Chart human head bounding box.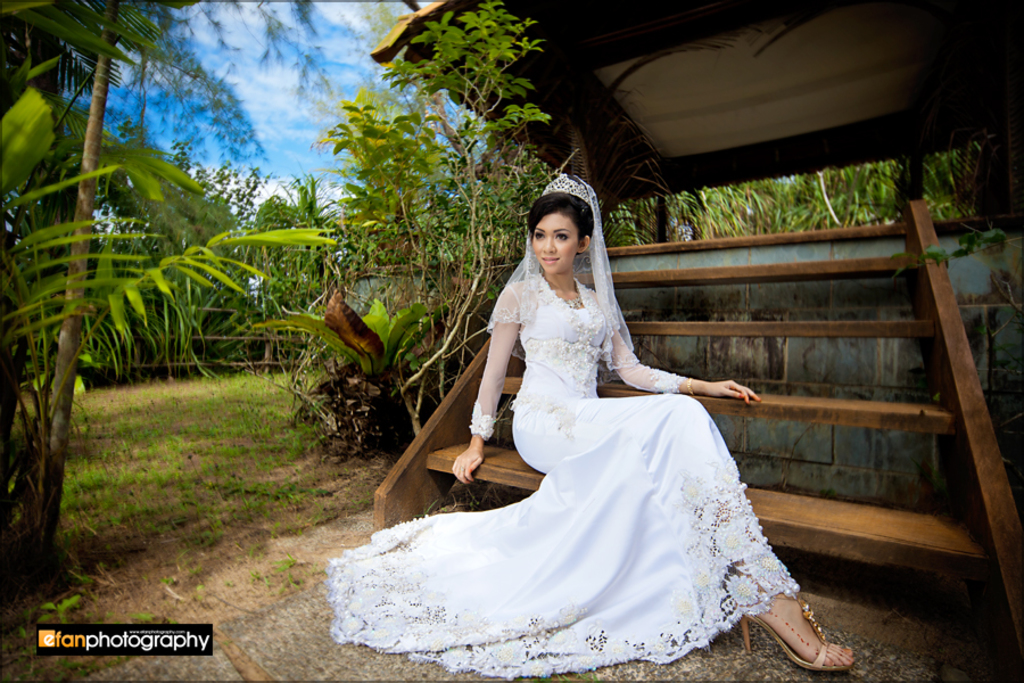
Charted: bbox=[522, 189, 597, 272].
